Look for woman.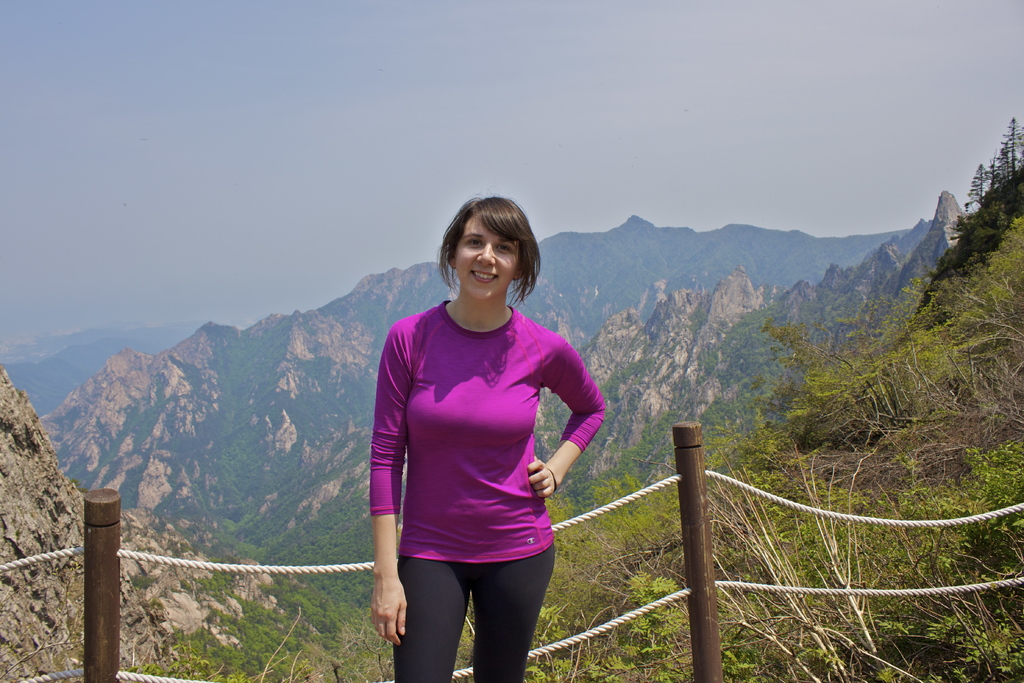
Found: rect(360, 191, 608, 677).
